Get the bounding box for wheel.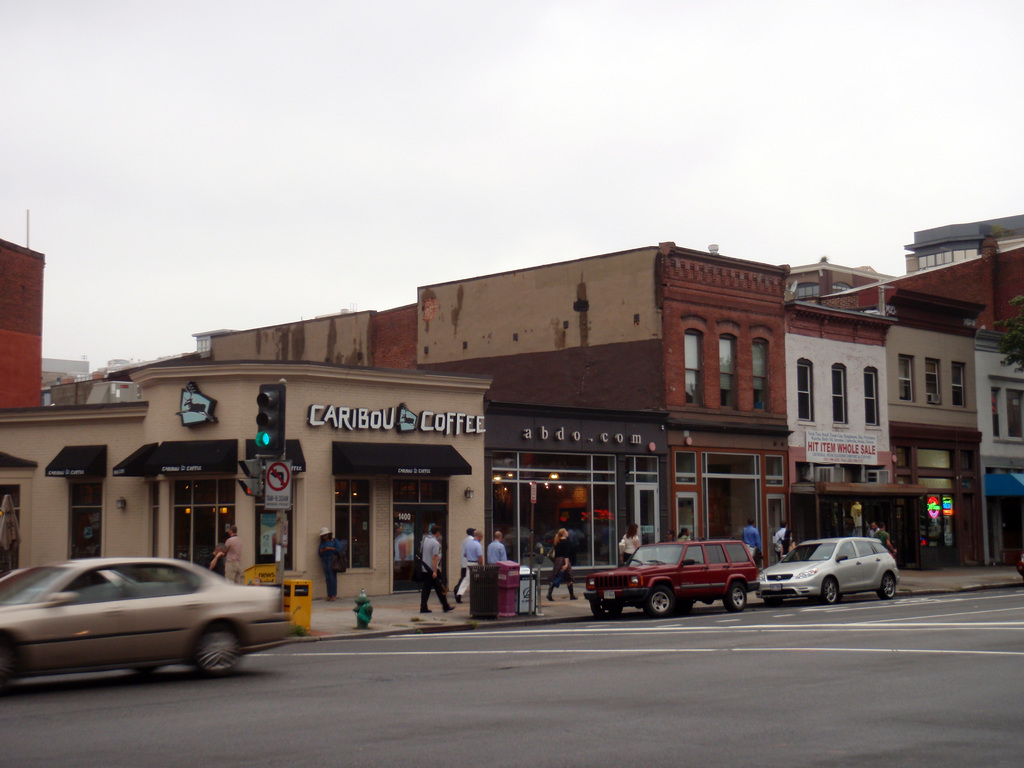
<region>765, 598, 789, 609</region>.
